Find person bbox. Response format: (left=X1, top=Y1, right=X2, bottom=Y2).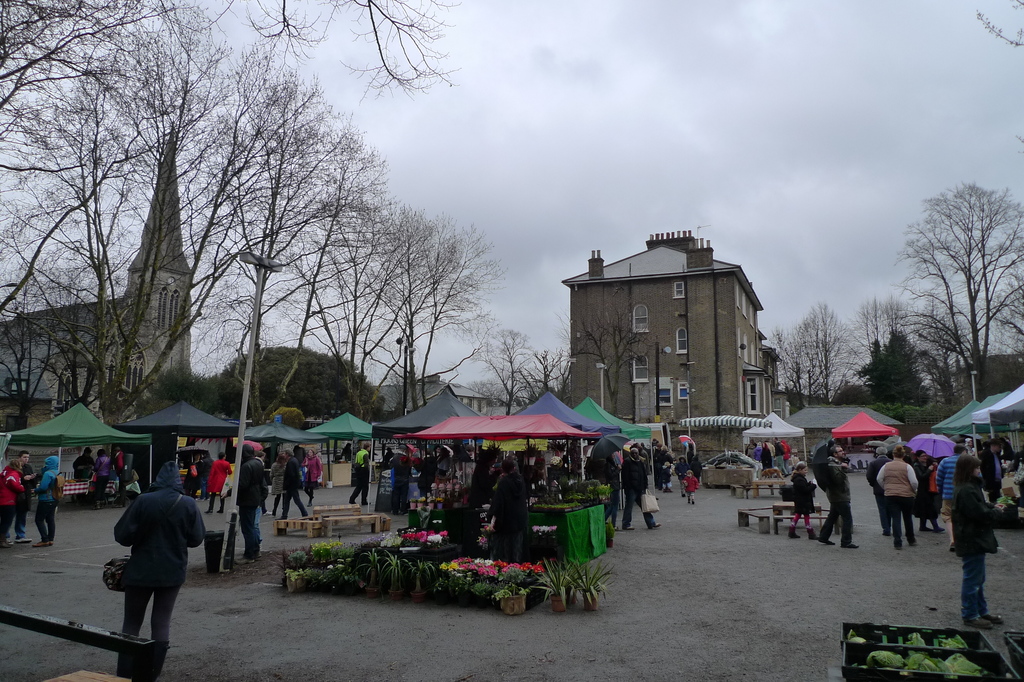
(left=350, top=443, right=376, bottom=505).
